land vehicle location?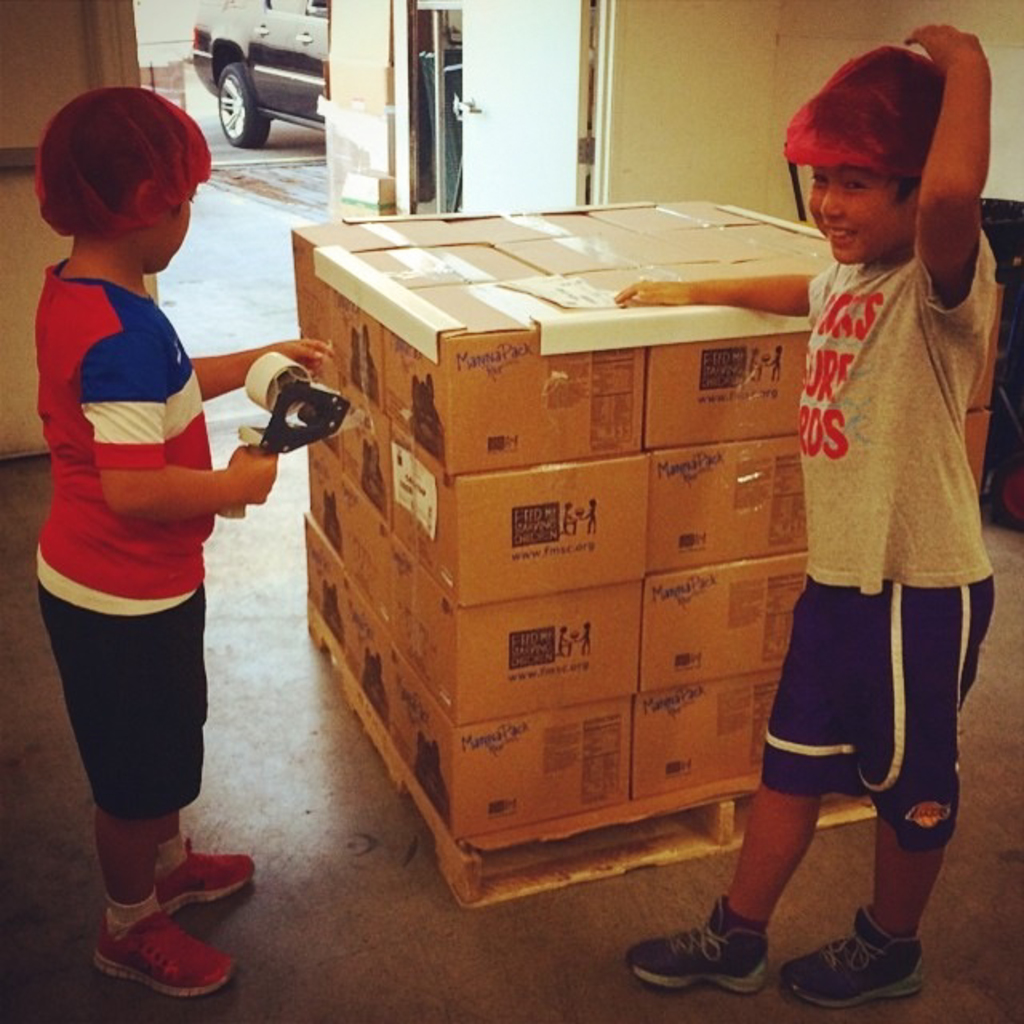
182:6:338:146
